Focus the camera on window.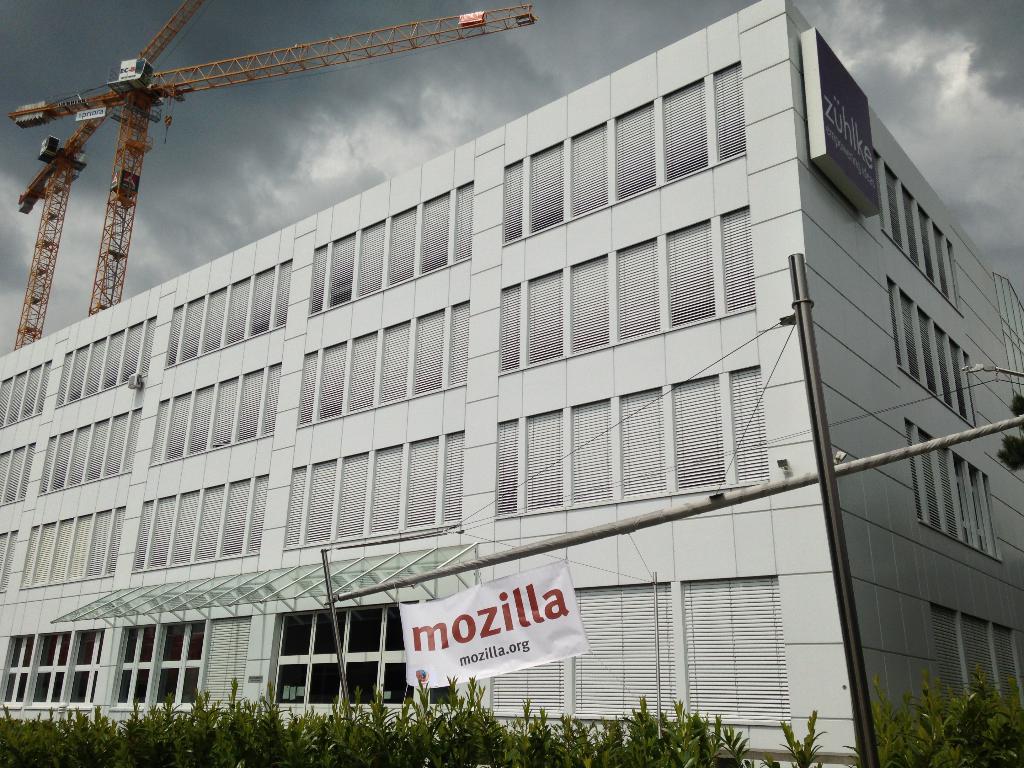
Focus region: <box>618,99,655,199</box>.
